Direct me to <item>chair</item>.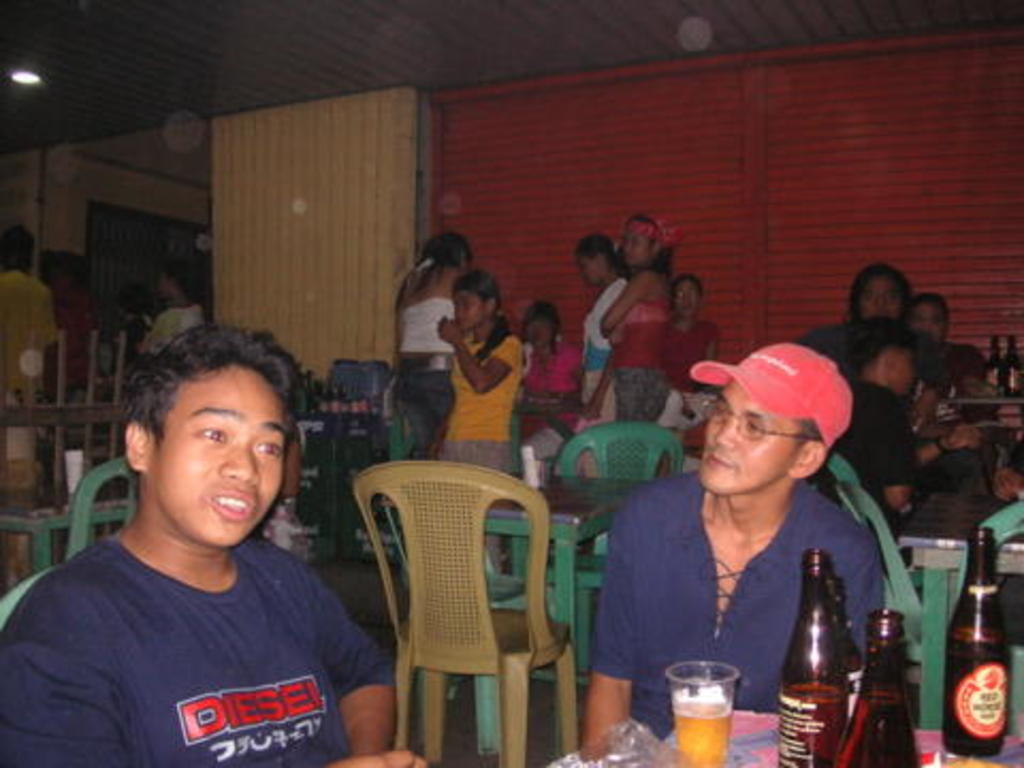
Direction: l=68, t=450, r=141, b=559.
